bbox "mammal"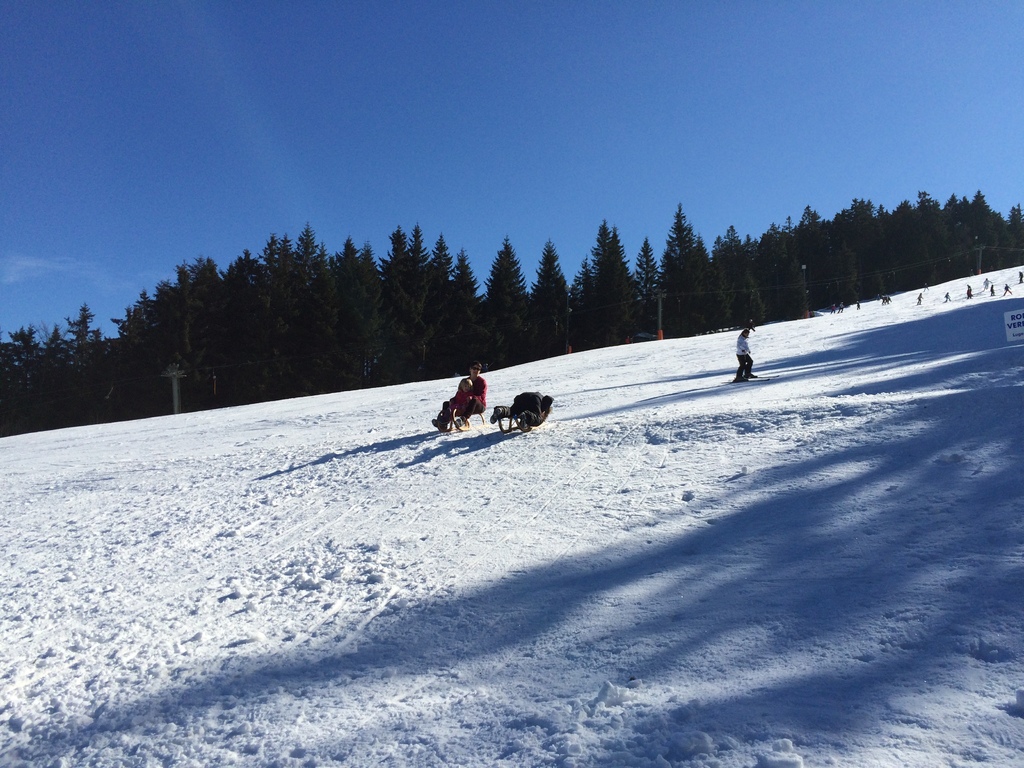
(918, 291, 923, 307)
